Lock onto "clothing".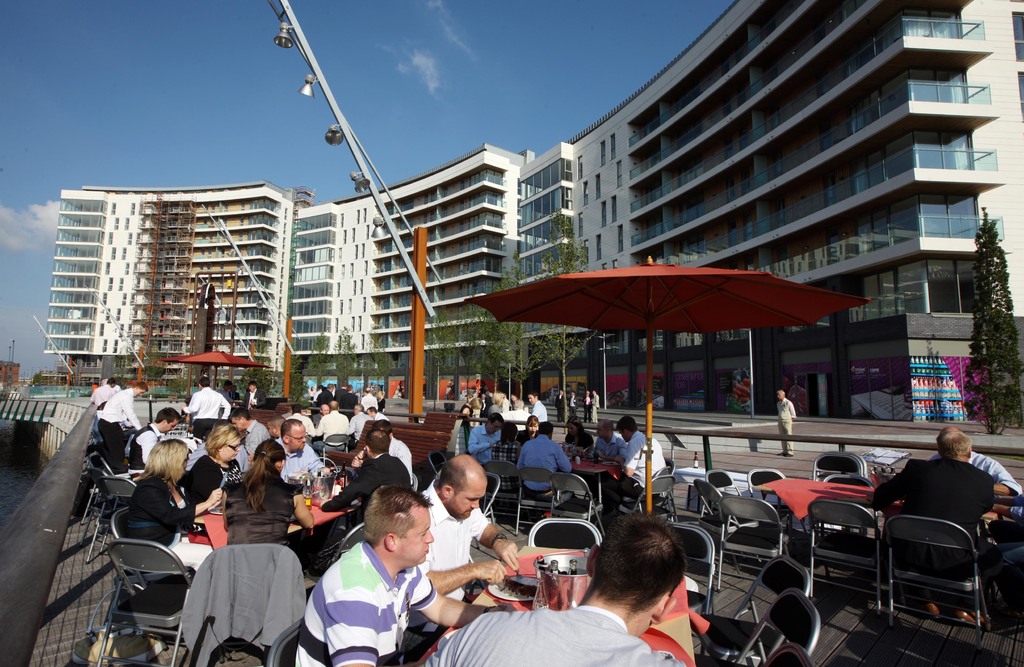
Locked: box(241, 417, 273, 459).
